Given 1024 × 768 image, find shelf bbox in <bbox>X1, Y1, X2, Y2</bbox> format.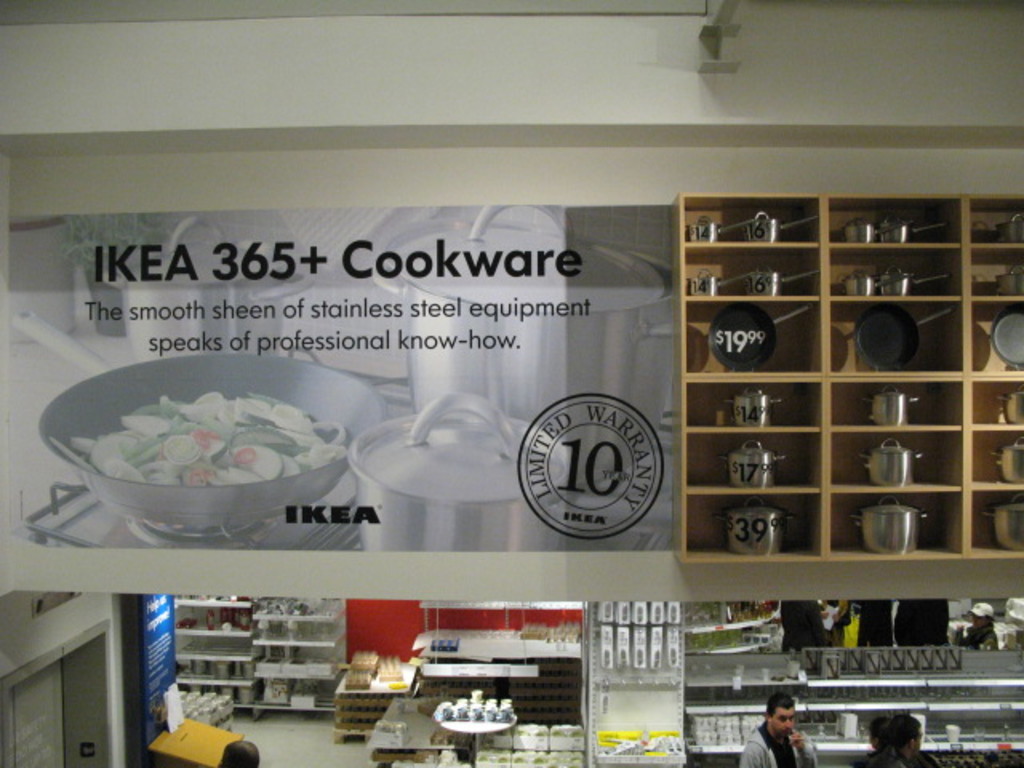
<bbox>685, 382, 829, 422</bbox>.
